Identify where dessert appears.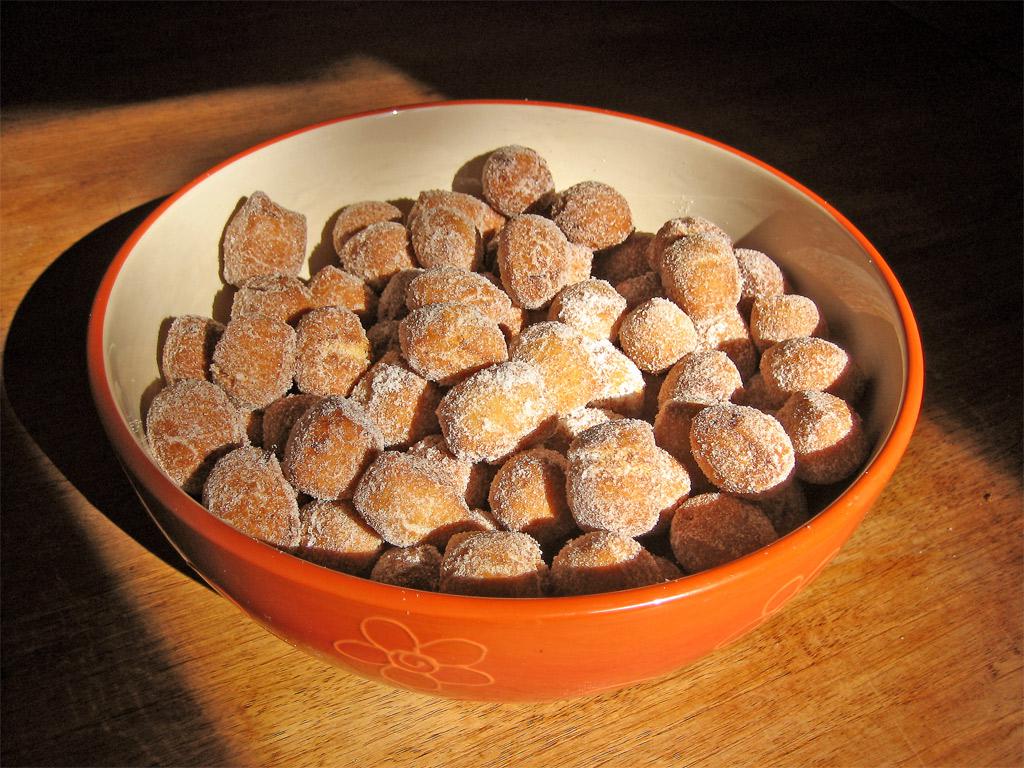
Appears at bbox(409, 192, 494, 237).
